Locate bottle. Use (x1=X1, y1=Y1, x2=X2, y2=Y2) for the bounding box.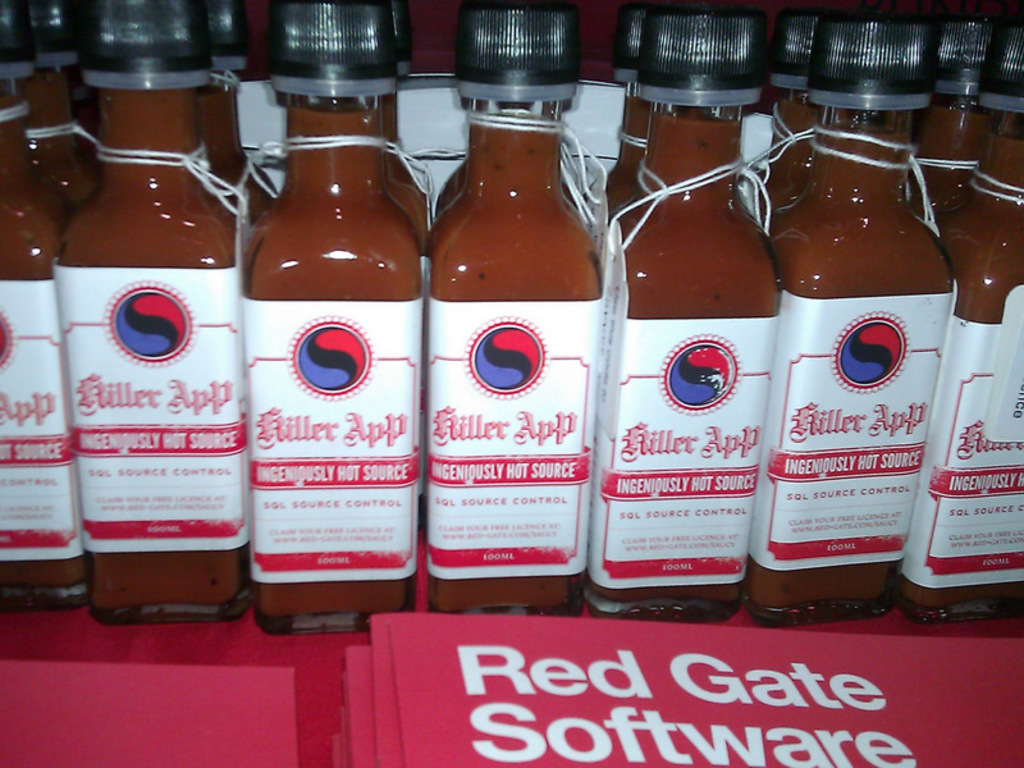
(x1=603, y1=8, x2=756, y2=628).
